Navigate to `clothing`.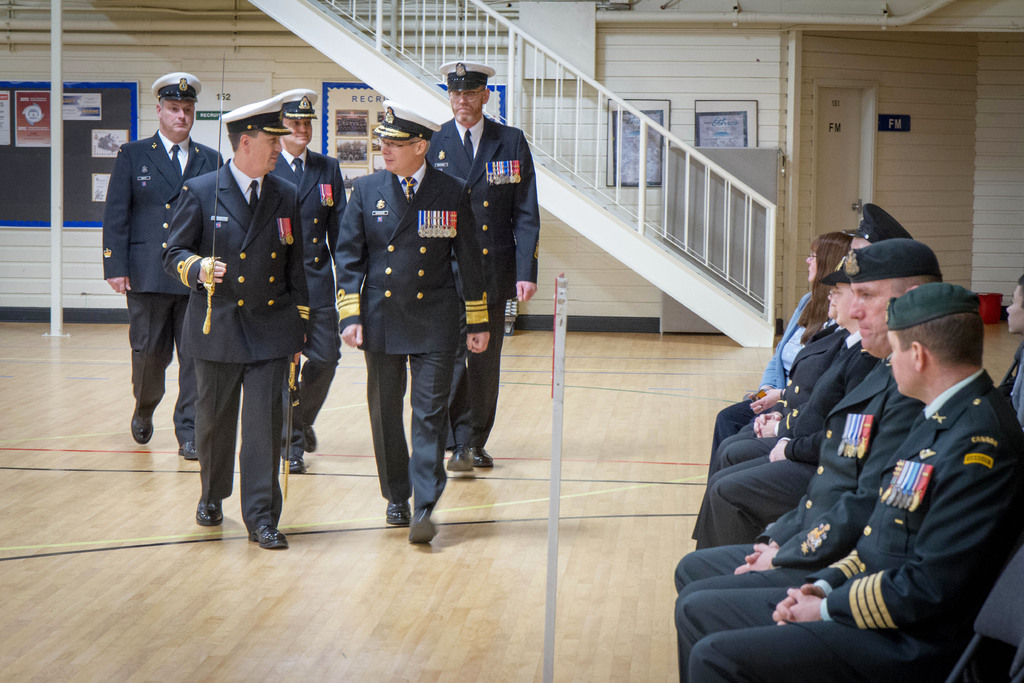
Navigation target: (left=701, top=329, right=878, bottom=536).
